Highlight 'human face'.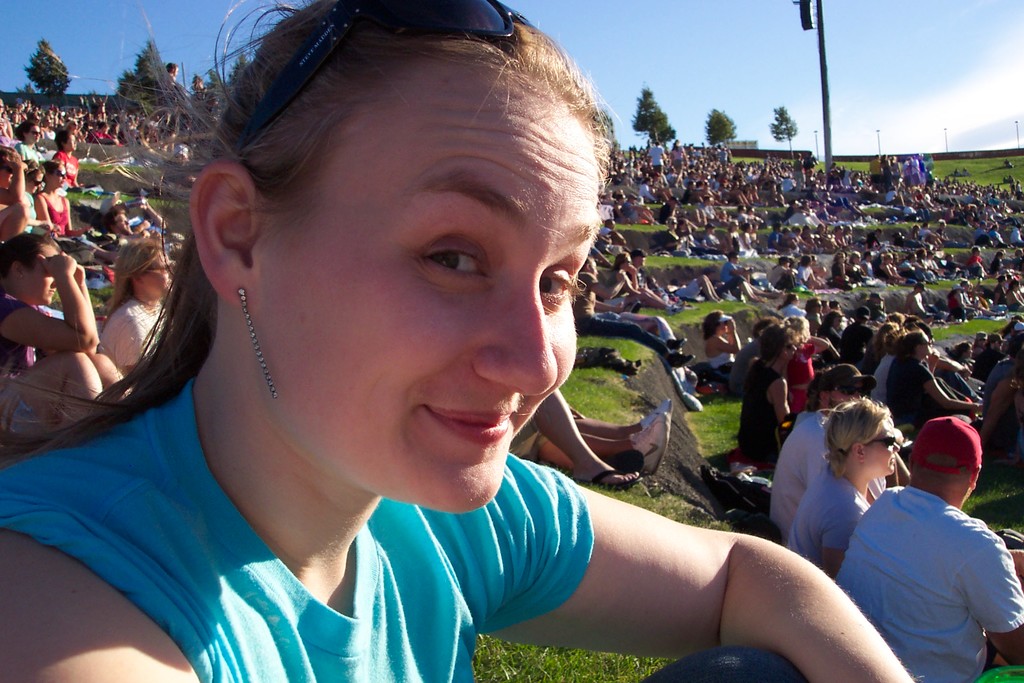
Highlighted region: l=815, t=299, r=824, b=315.
